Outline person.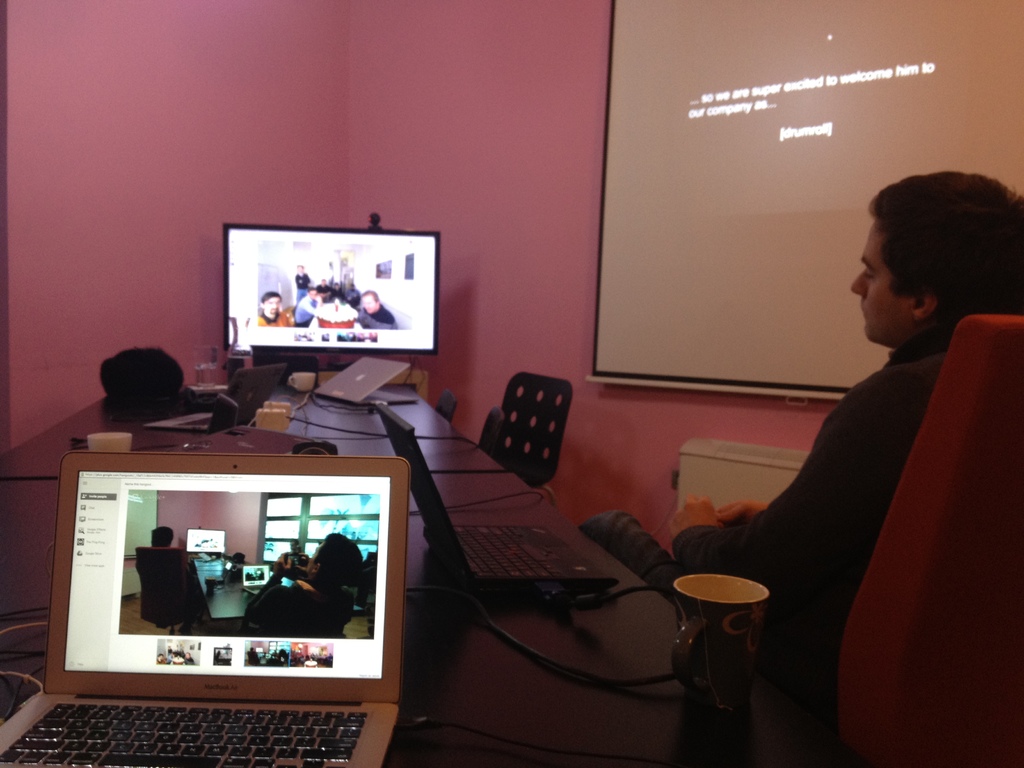
Outline: {"left": 273, "top": 538, "right": 314, "bottom": 579}.
